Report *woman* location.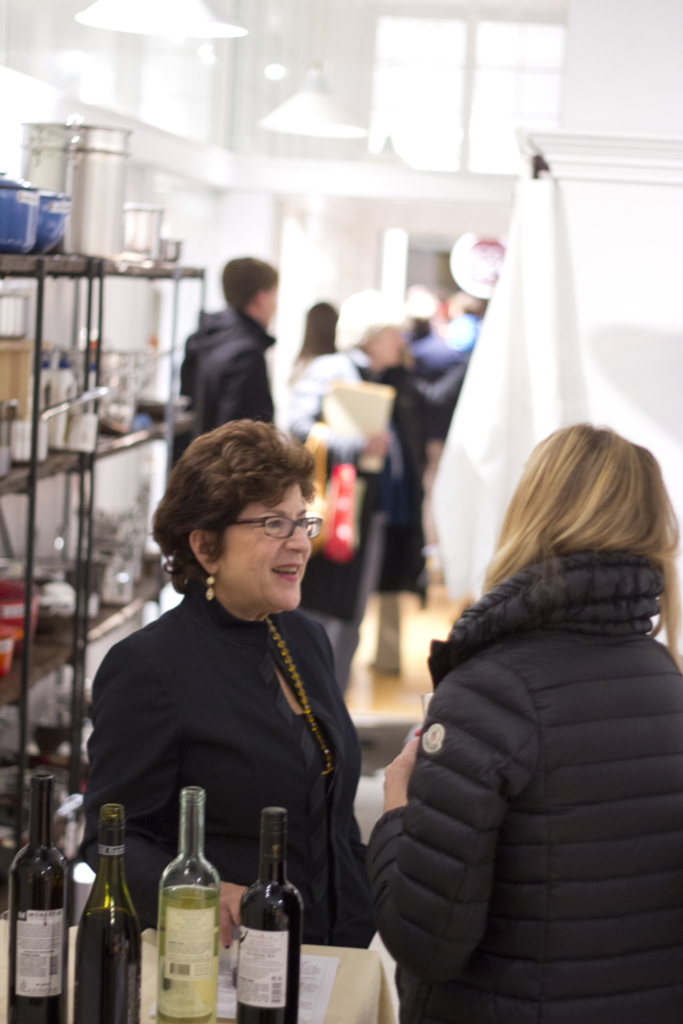
Report: <bbox>75, 411, 417, 953</bbox>.
